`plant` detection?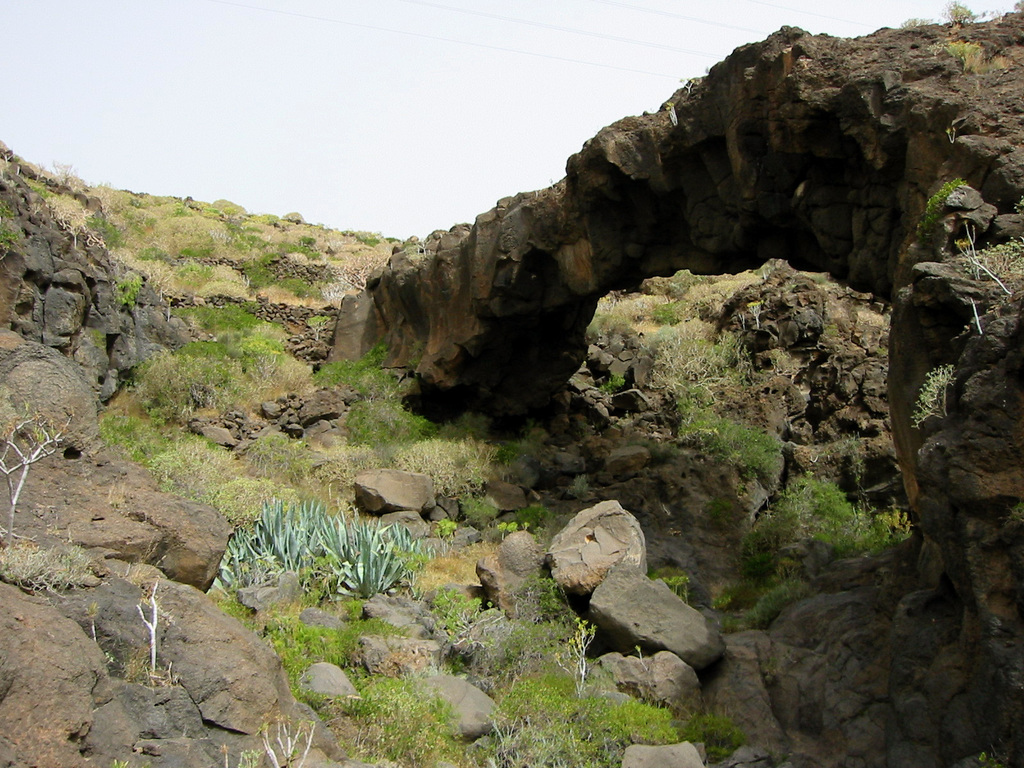
(383,234,404,246)
